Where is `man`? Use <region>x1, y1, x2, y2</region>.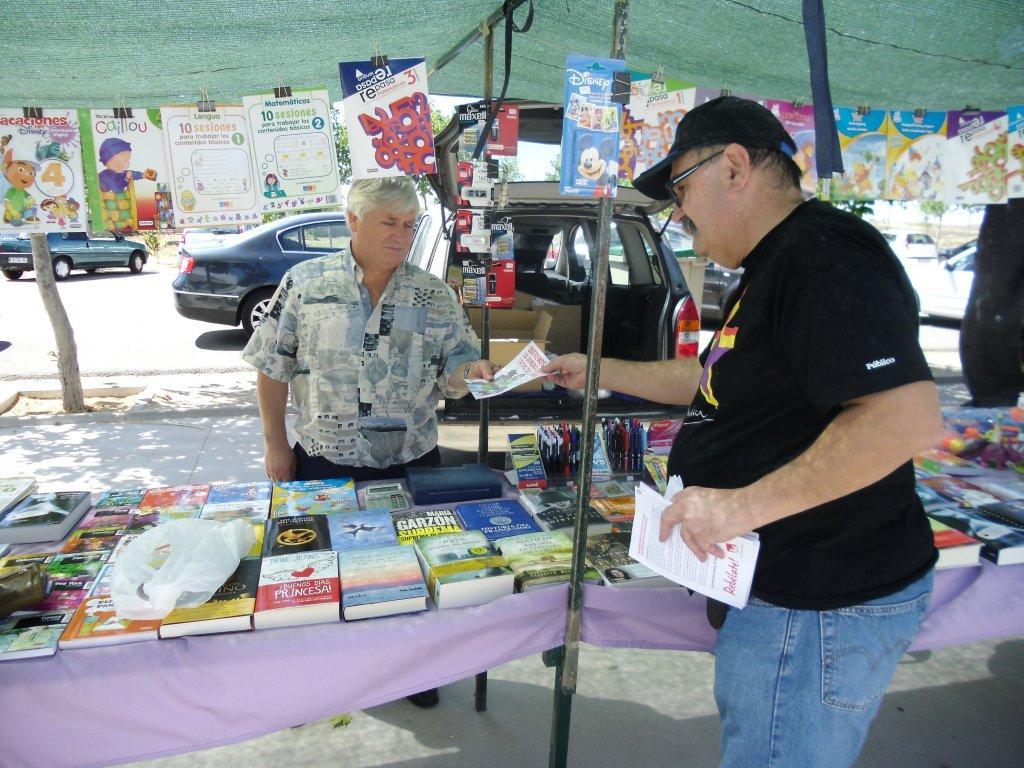
<region>640, 93, 951, 747</region>.
